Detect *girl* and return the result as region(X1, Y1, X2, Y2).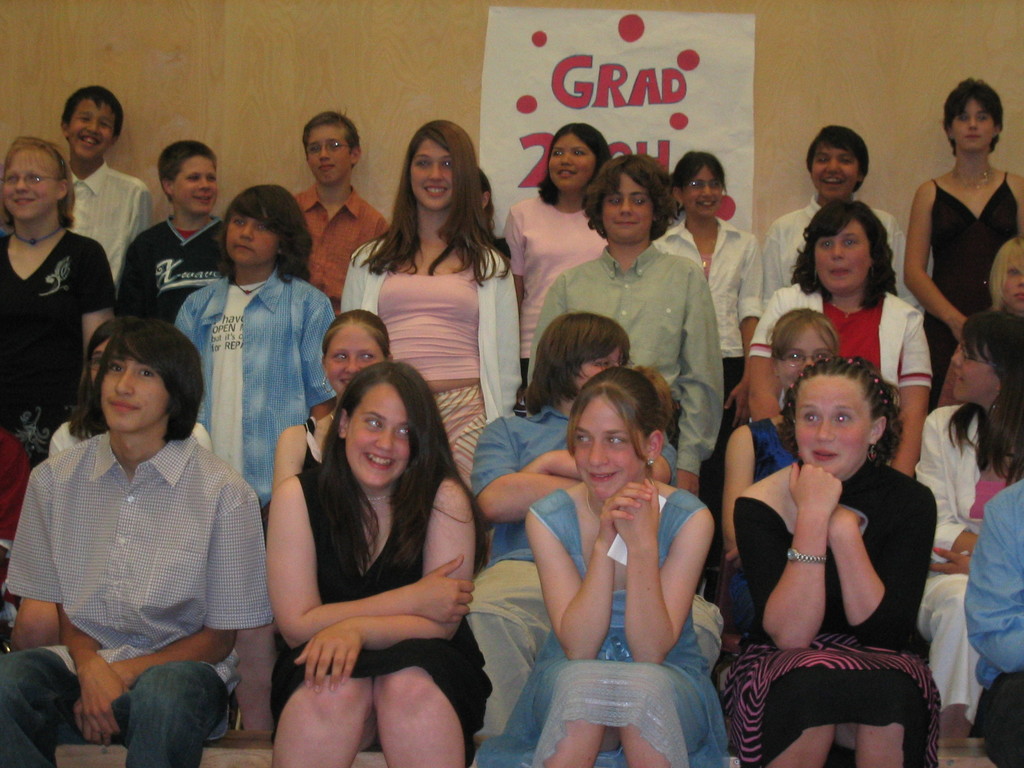
region(273, 308, 392, 488).
